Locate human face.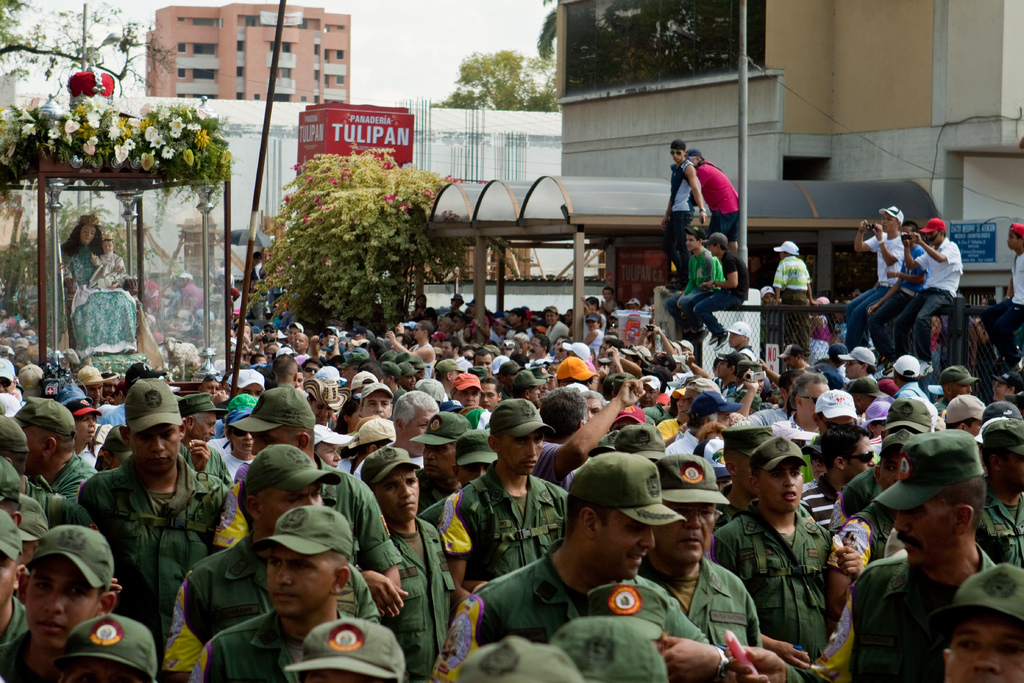
Bounding box: 463, 350, 473, 363.
